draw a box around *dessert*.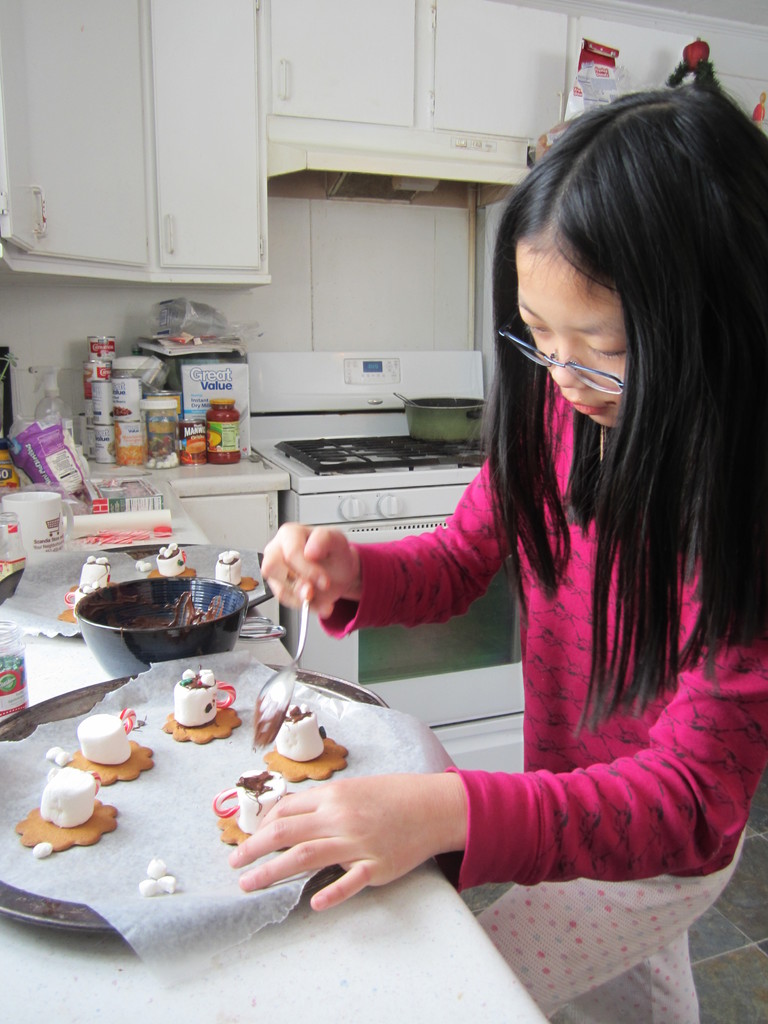
select_region(15, 765, 104, 855).
